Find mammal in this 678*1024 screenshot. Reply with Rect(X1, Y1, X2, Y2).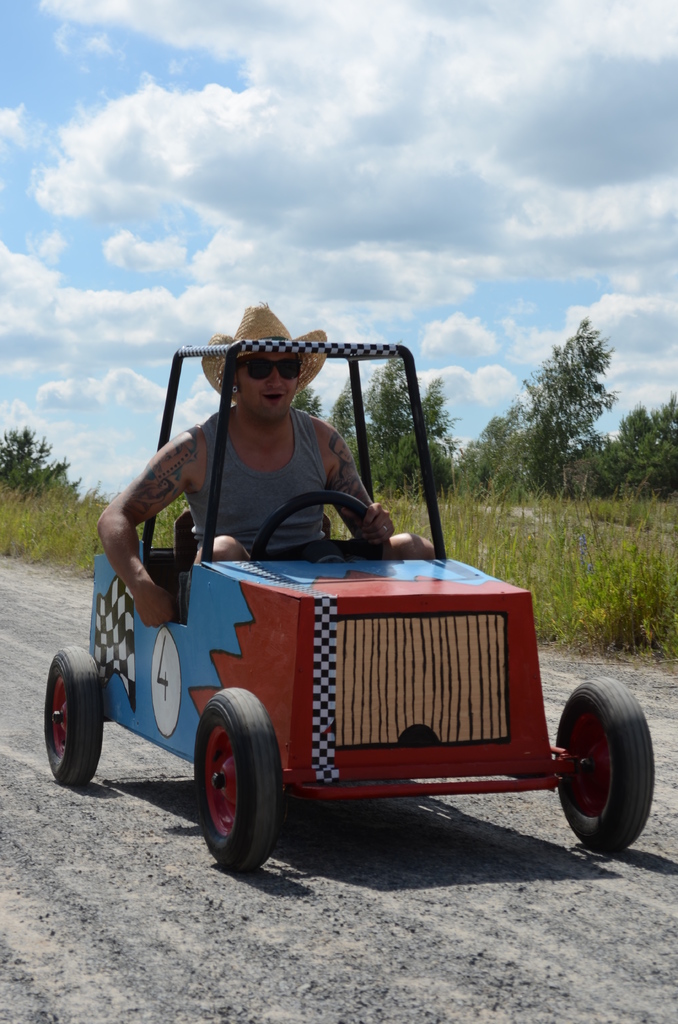
Rect(95, 312, 394, 621).
